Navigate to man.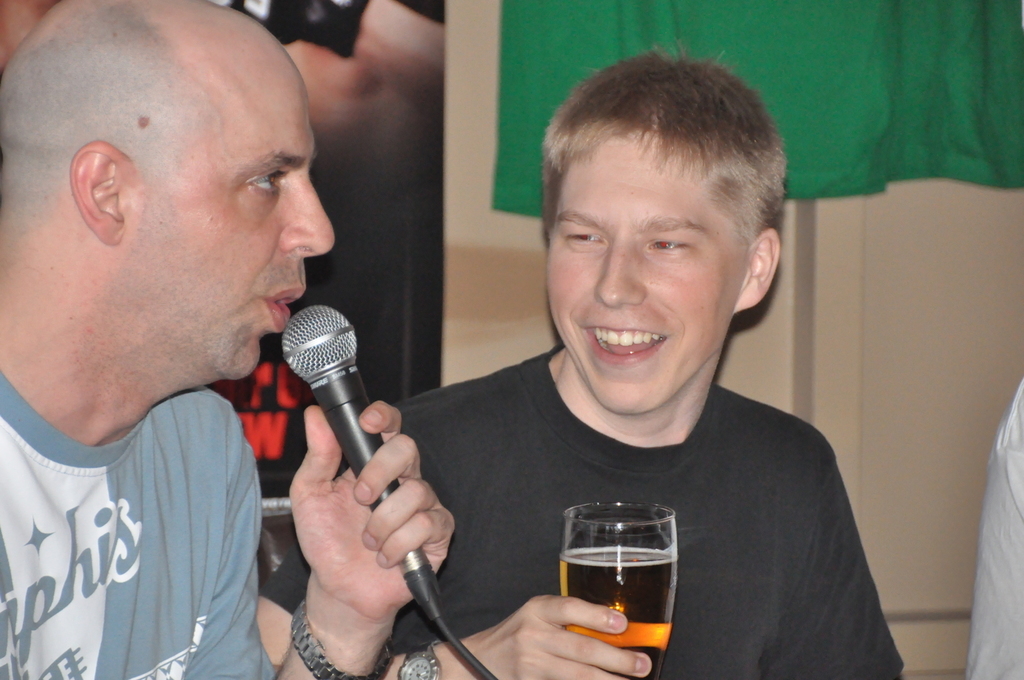
Navigation target: [0, 0, 429, 671].
